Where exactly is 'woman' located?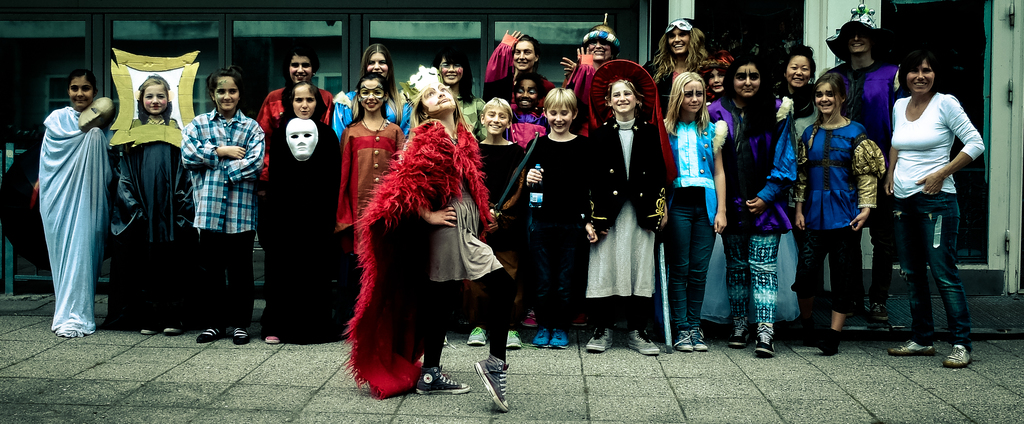
Its bounding box is <bbox>380, 82, 517, 413</bbox>.
